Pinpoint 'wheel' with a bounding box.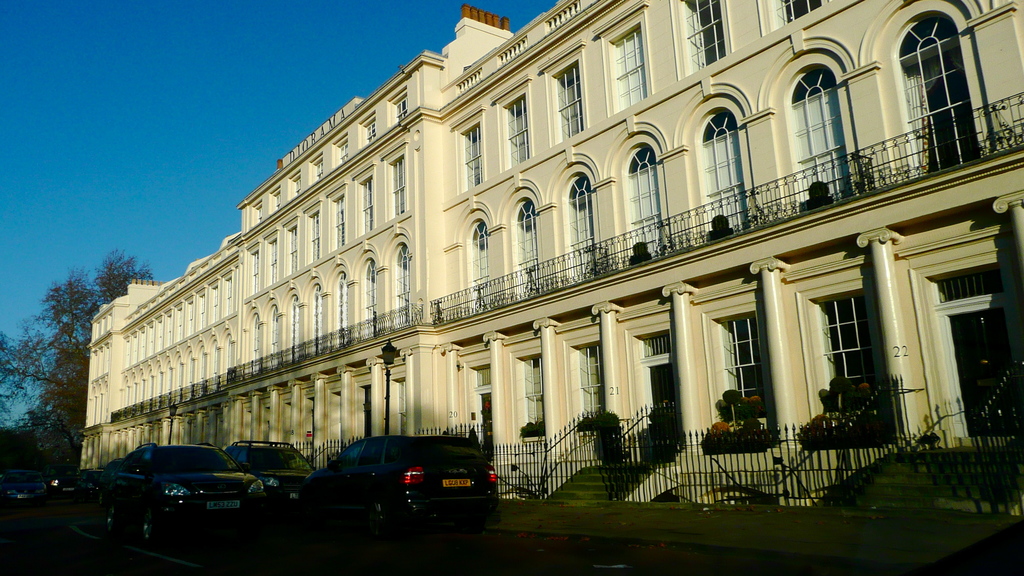
x1=140 y1=509 x2=155 y2=542.
